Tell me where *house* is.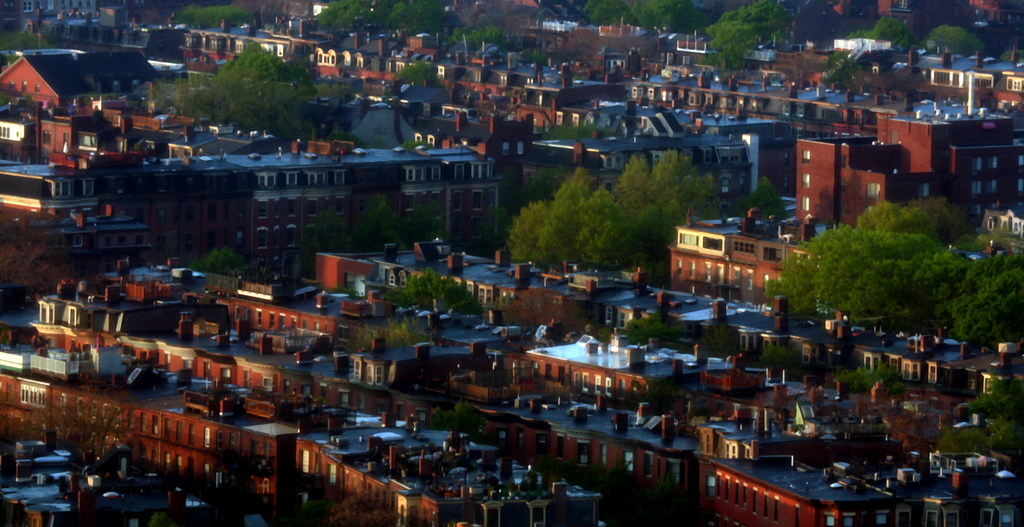
*house* is at <region>494, 76, 555, 142</region>.
